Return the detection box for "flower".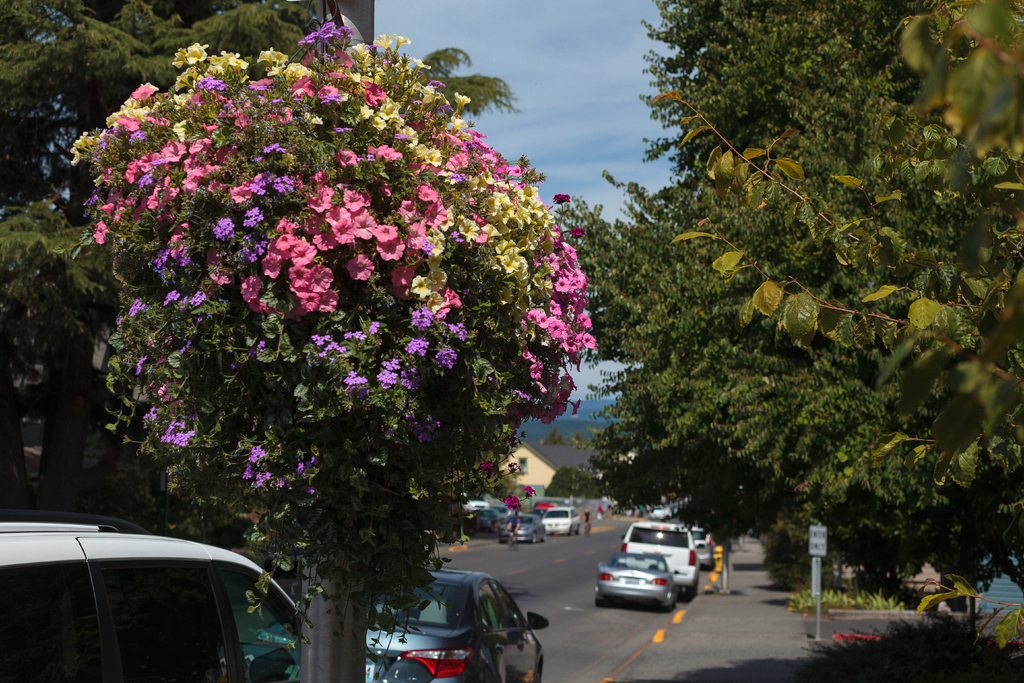
(446,153,471,173).
